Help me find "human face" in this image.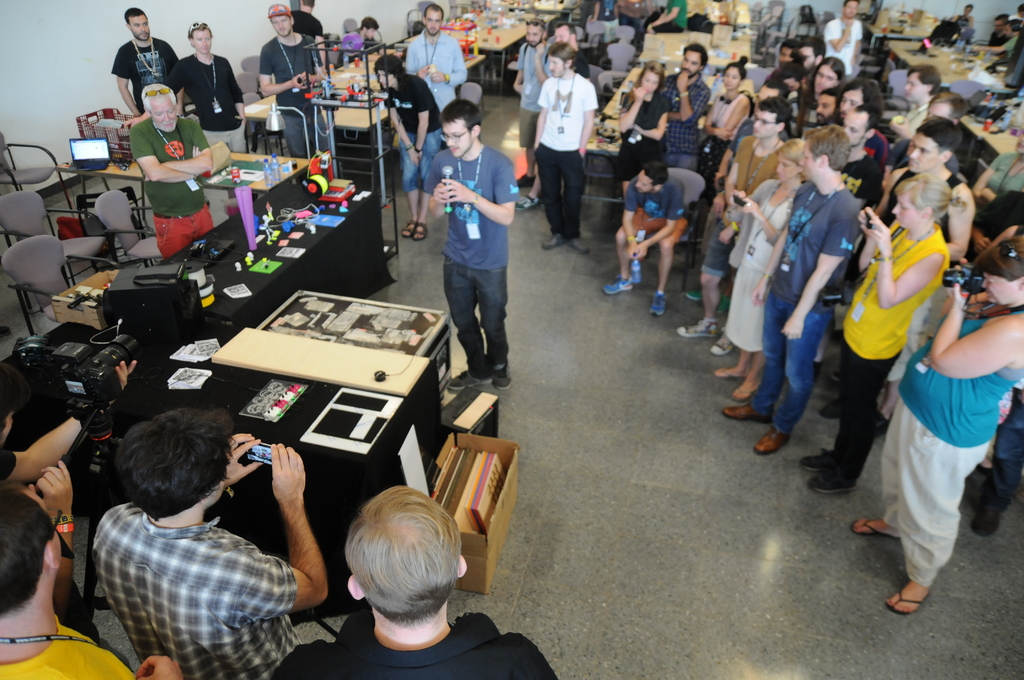
Found it: locate(813, 60, 845, 93).
